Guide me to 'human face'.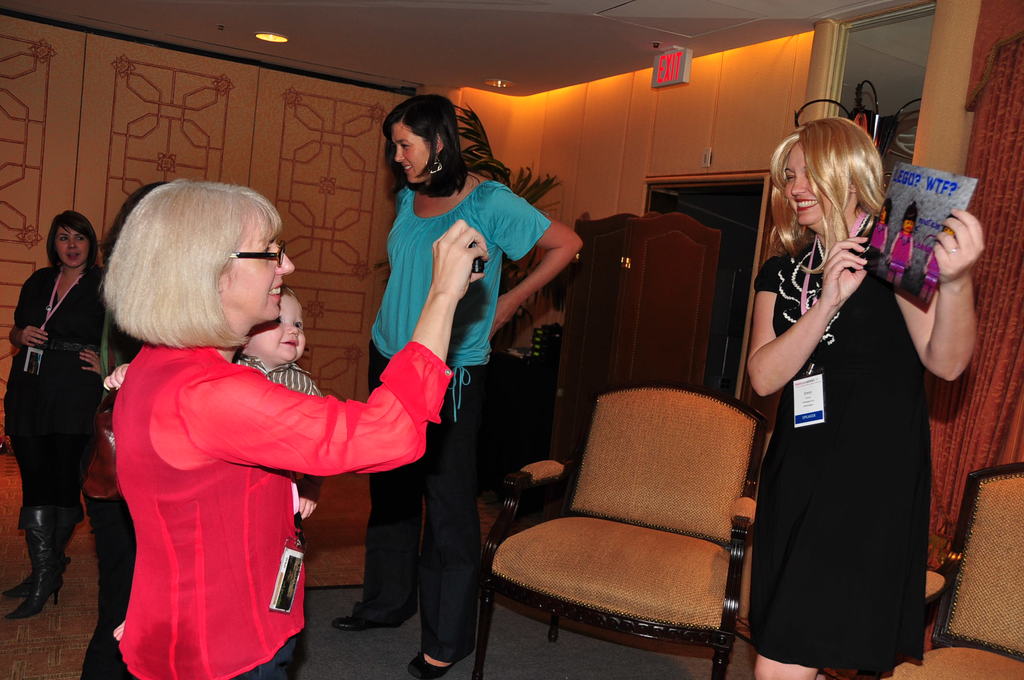
Guidance: bbox=(391, 120, 435, 183).
